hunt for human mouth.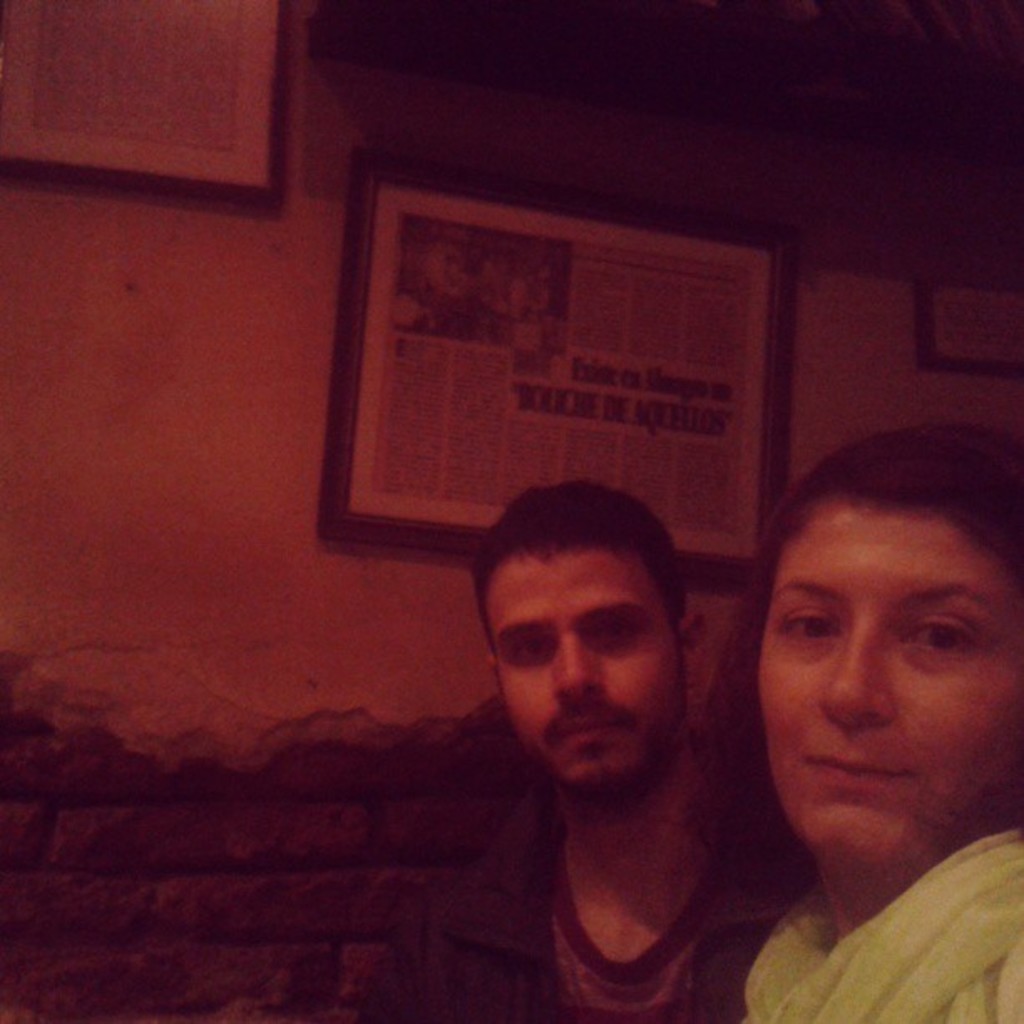
Hunted down at box=[805, 755, 897, 790].
